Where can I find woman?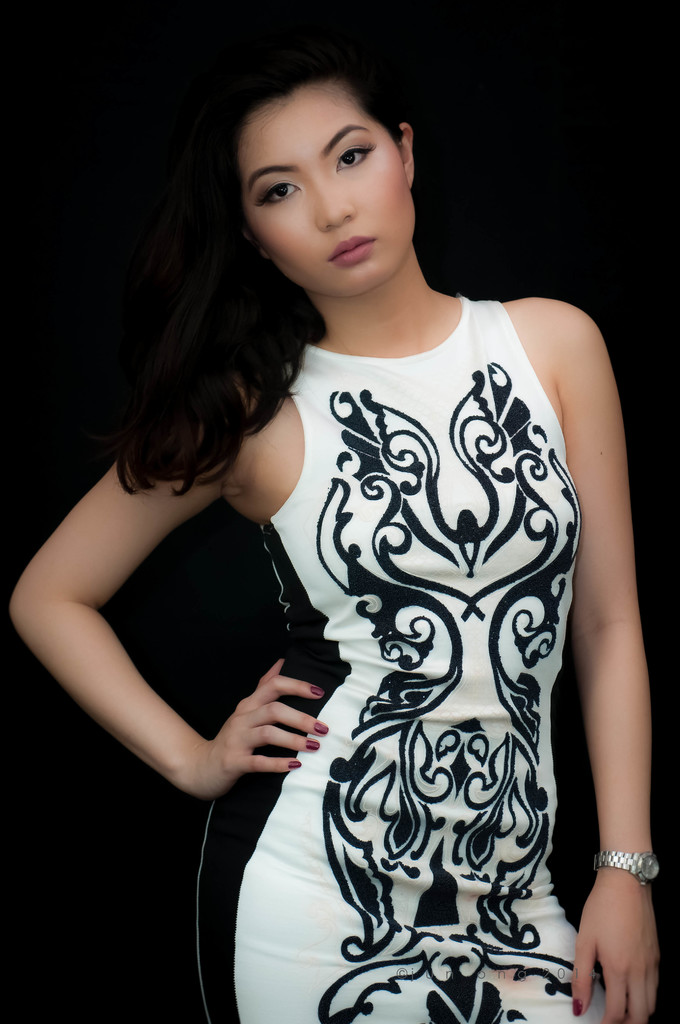
You can find it at x1=44 y1=17 x2=584 y2=1018.
